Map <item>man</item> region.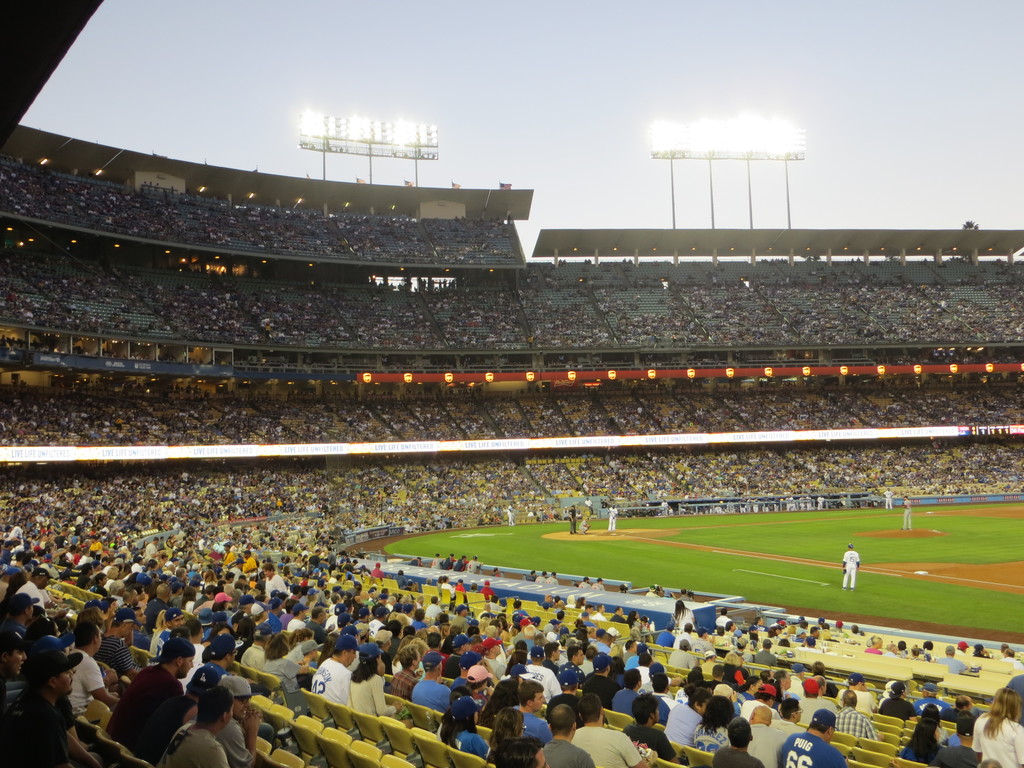
Mapped to x1=609 y1=506 x2=619 y2=534.
